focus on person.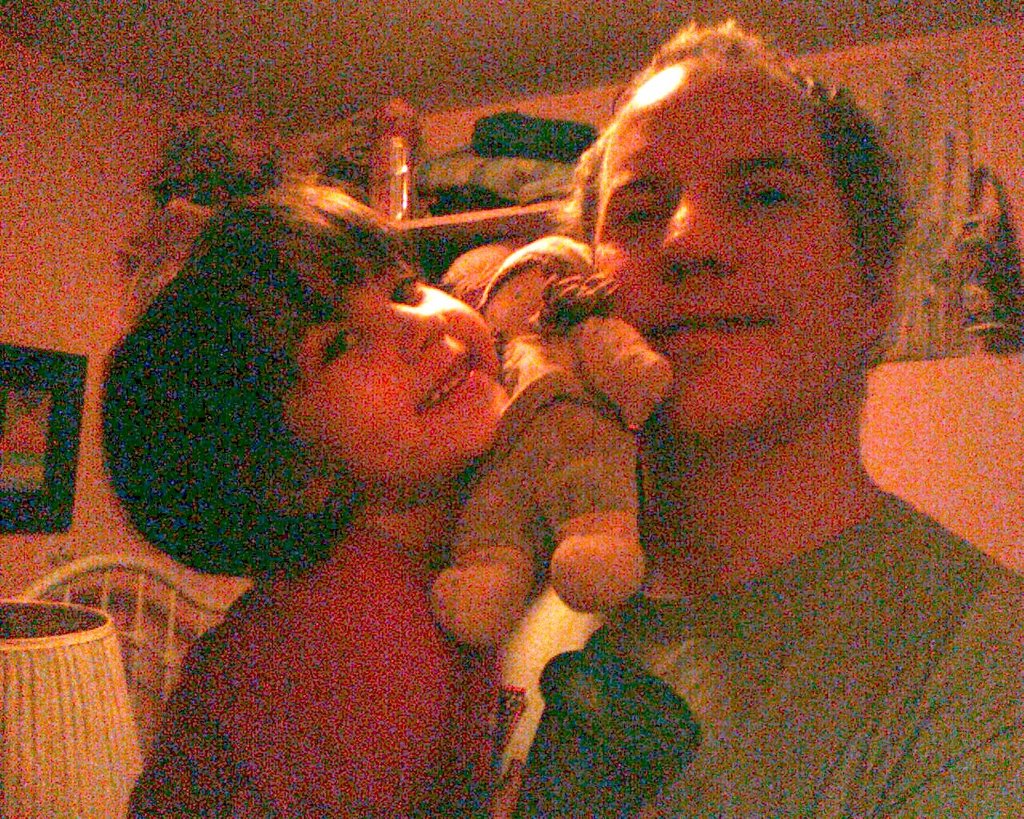
Focused at crop(94, 173, 503, 818).
